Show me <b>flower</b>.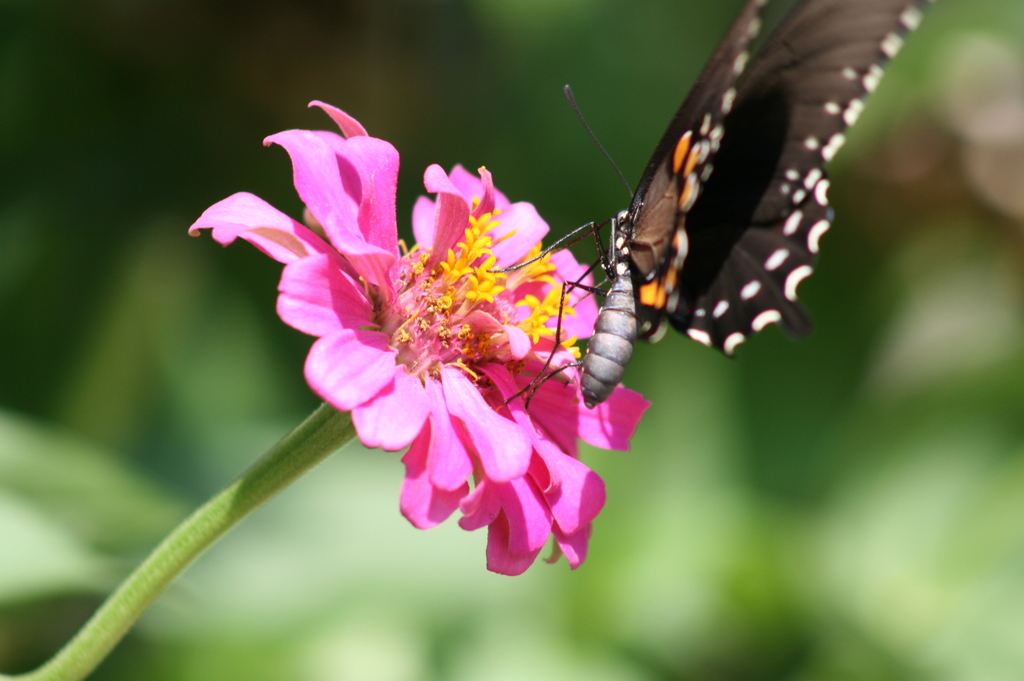
<b>flower</b> is here: (236, 95, 664, 616).
